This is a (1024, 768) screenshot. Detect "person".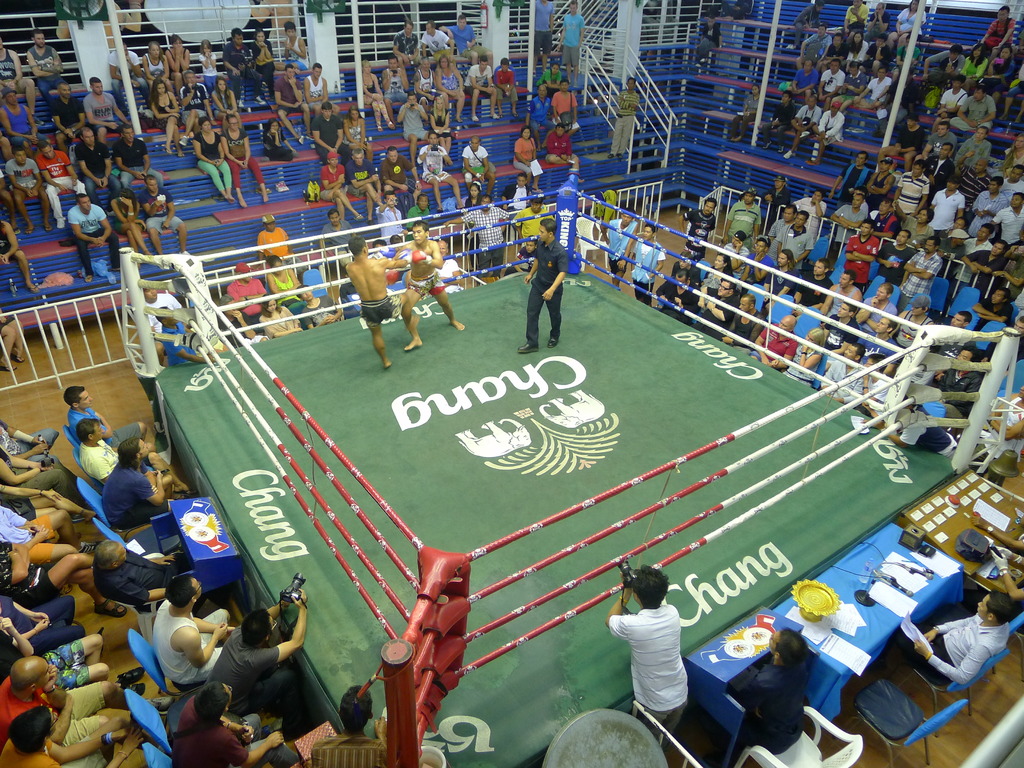
x1=134 y1=577 x2=236 y2=693.
